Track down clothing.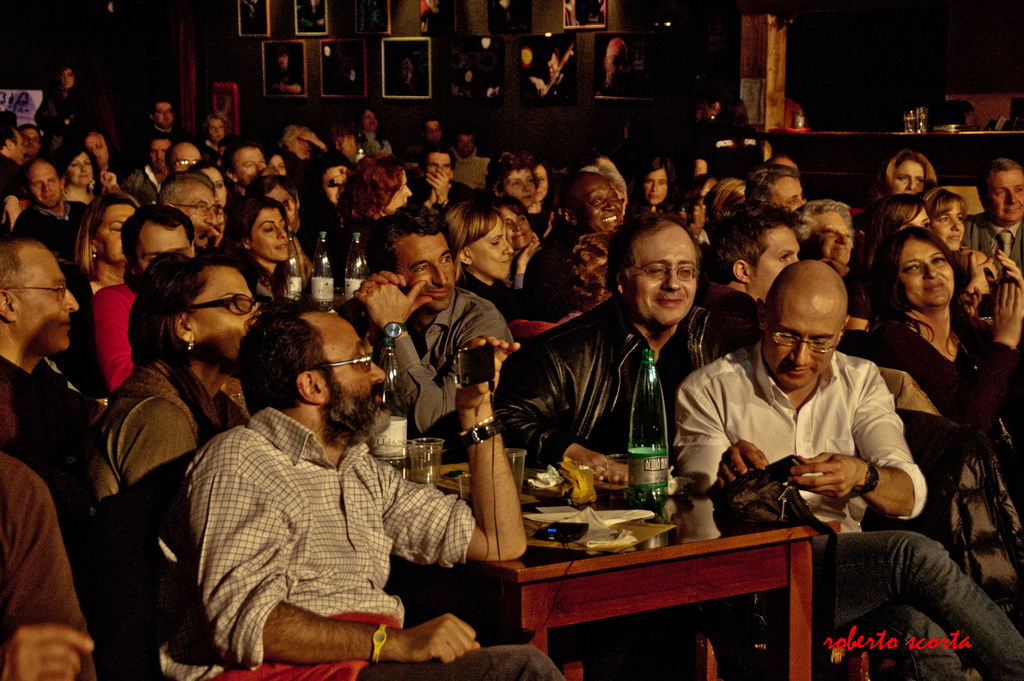
Tracked to (672, 345, 1023, 680).
